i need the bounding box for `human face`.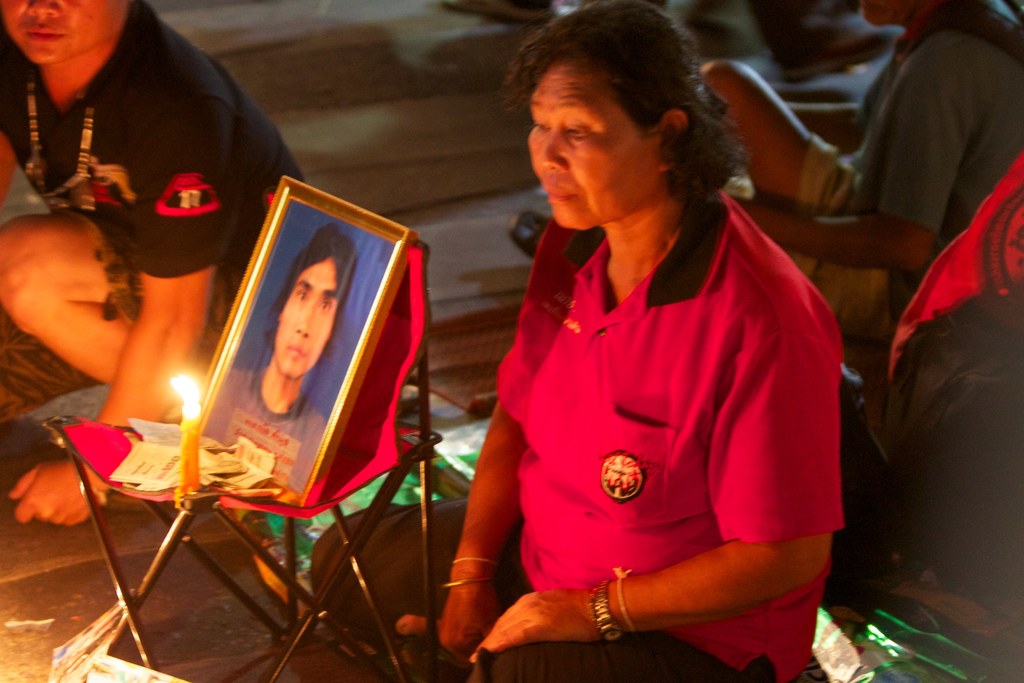
Here it is: [1,2,130,67].
